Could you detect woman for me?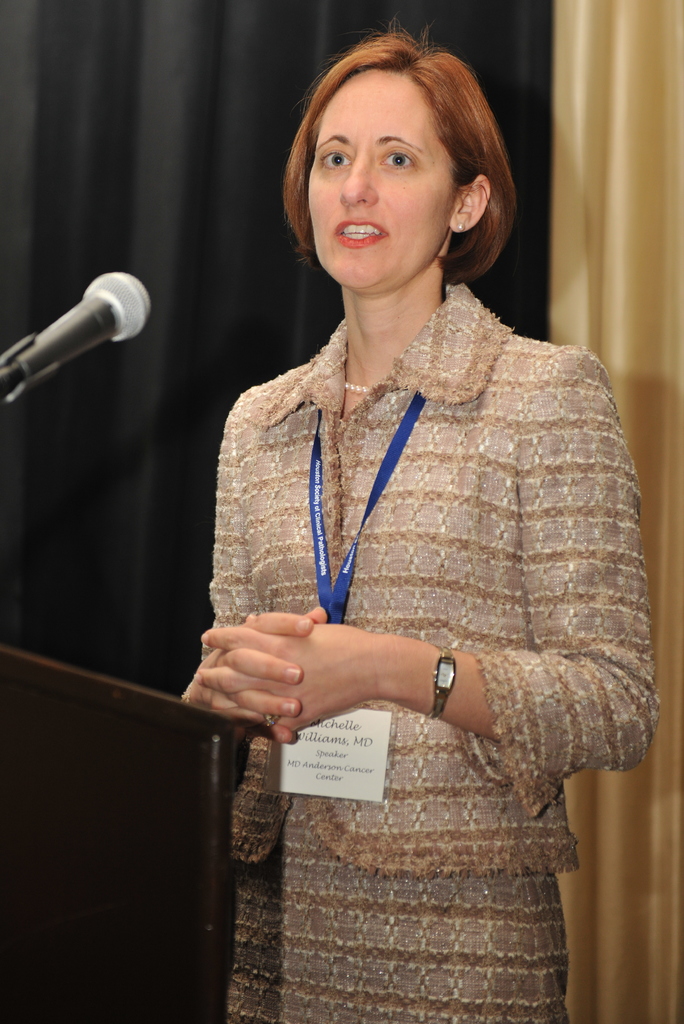
Detection result: [left=163, top=58, right=656, bottom=906].
